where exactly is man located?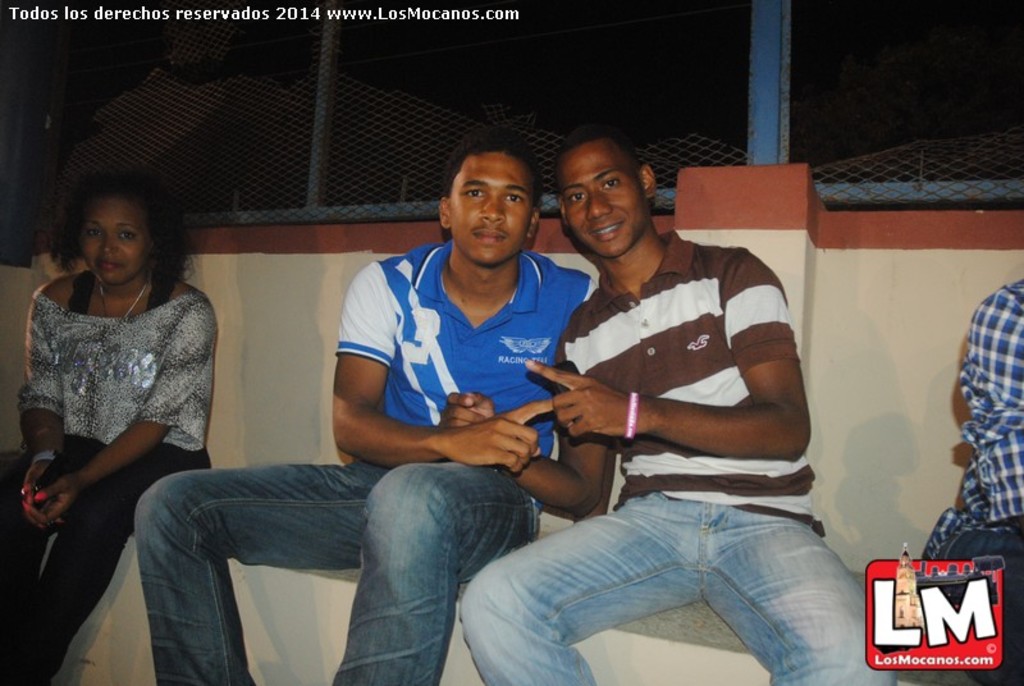
Its bounding box is {"left": 461, "top": 141, "right": 845, "bottom": 676}.
